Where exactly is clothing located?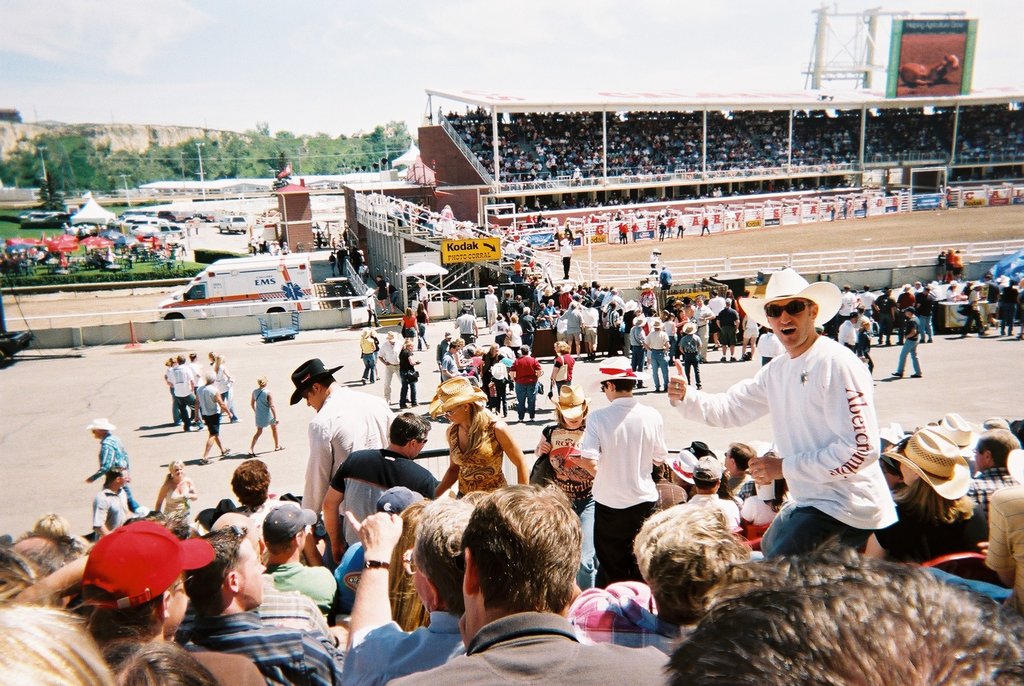
Its bounding box is 378:283:387:299.
